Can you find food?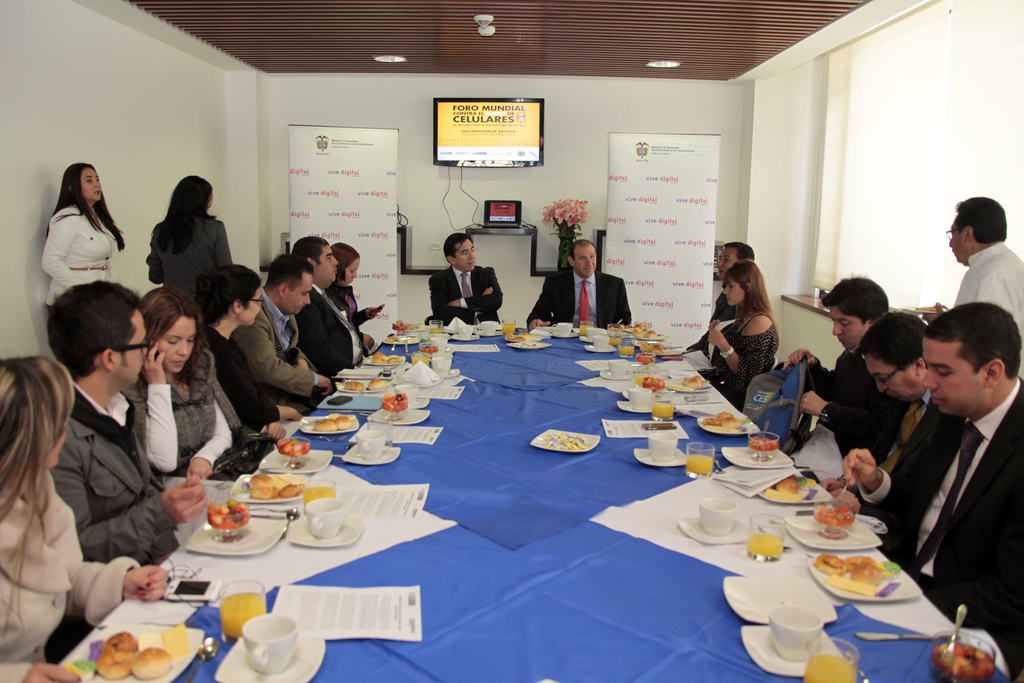
Yes, bounding box: <bbox>812, 505, 854, 525</bbox>.
